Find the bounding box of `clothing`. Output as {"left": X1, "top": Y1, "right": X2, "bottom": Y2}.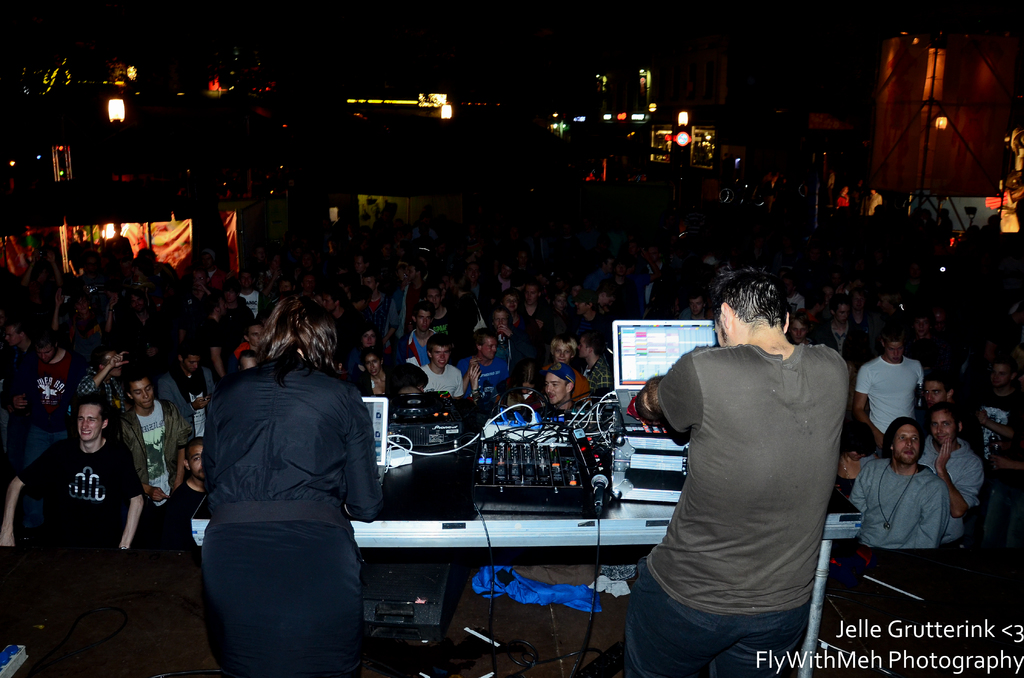
{"left": 621, "top": 307, "right": 857, "bottom": 659}.
